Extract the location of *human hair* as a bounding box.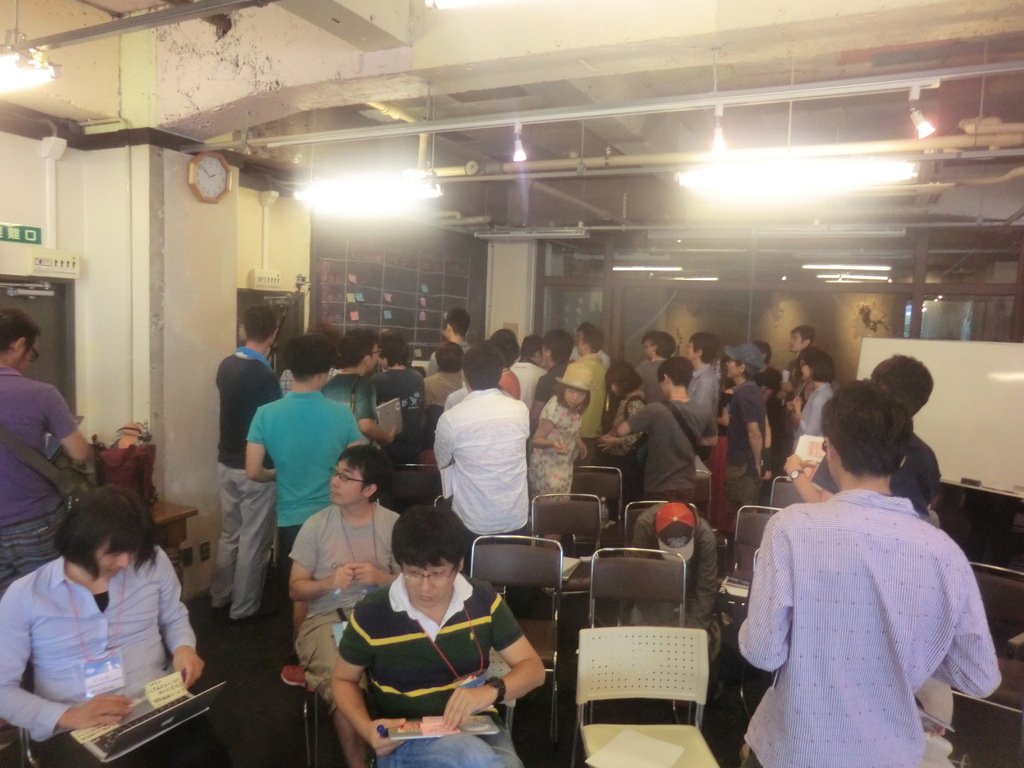
box=[378, 332, 408, 362].
